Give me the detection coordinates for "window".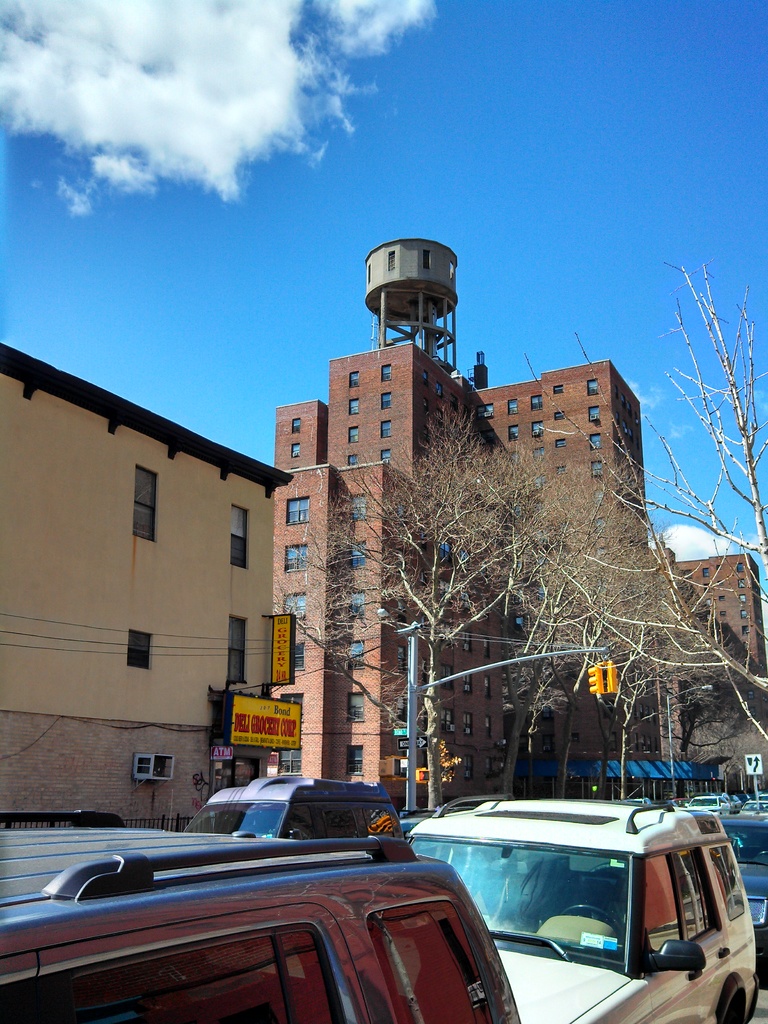
{"x1": 438, "y1": 386, "x2": 444, "y2": 398}.
